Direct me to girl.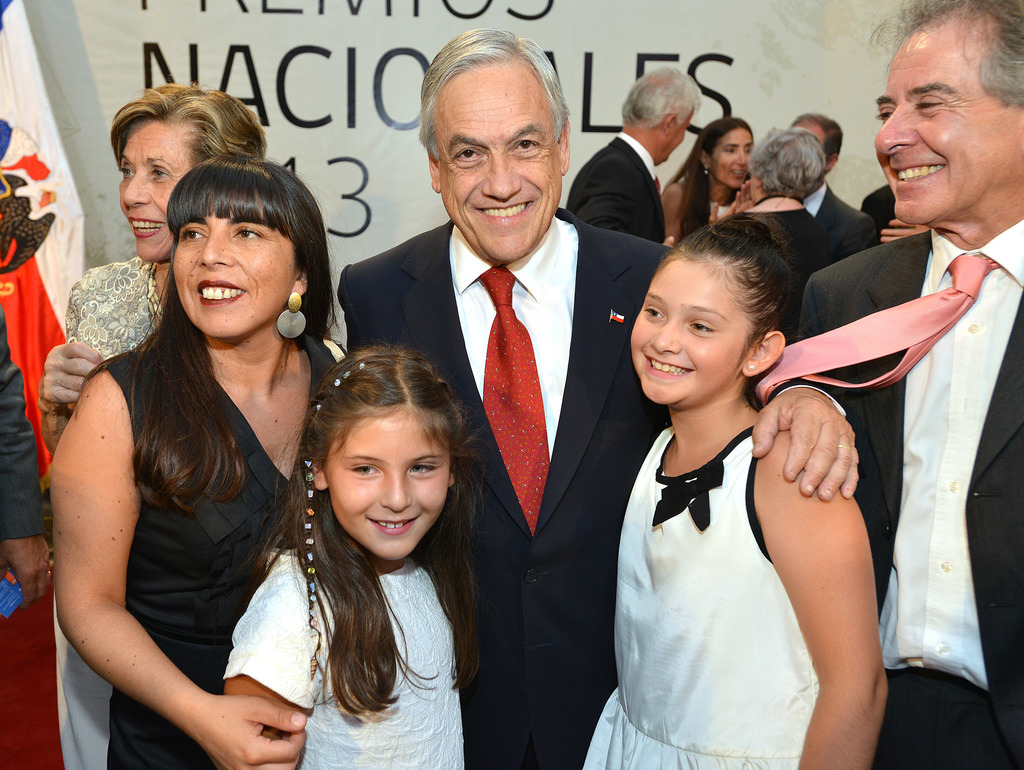
Direction: 578/209/890/769.
